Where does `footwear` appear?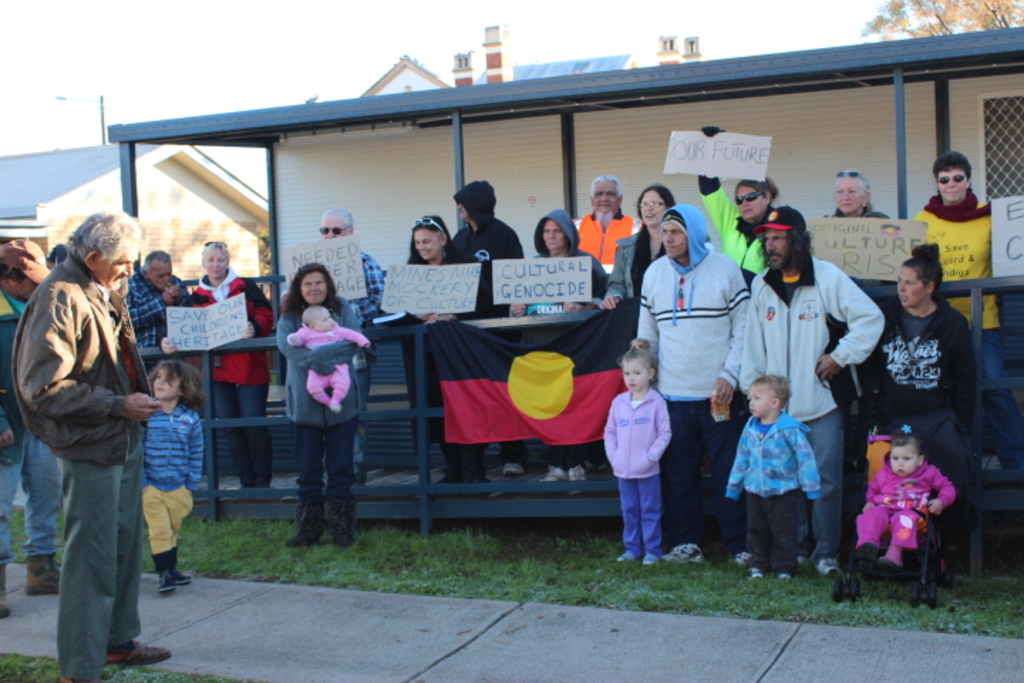
Appears at select_region(104, 639, 174, 666).
